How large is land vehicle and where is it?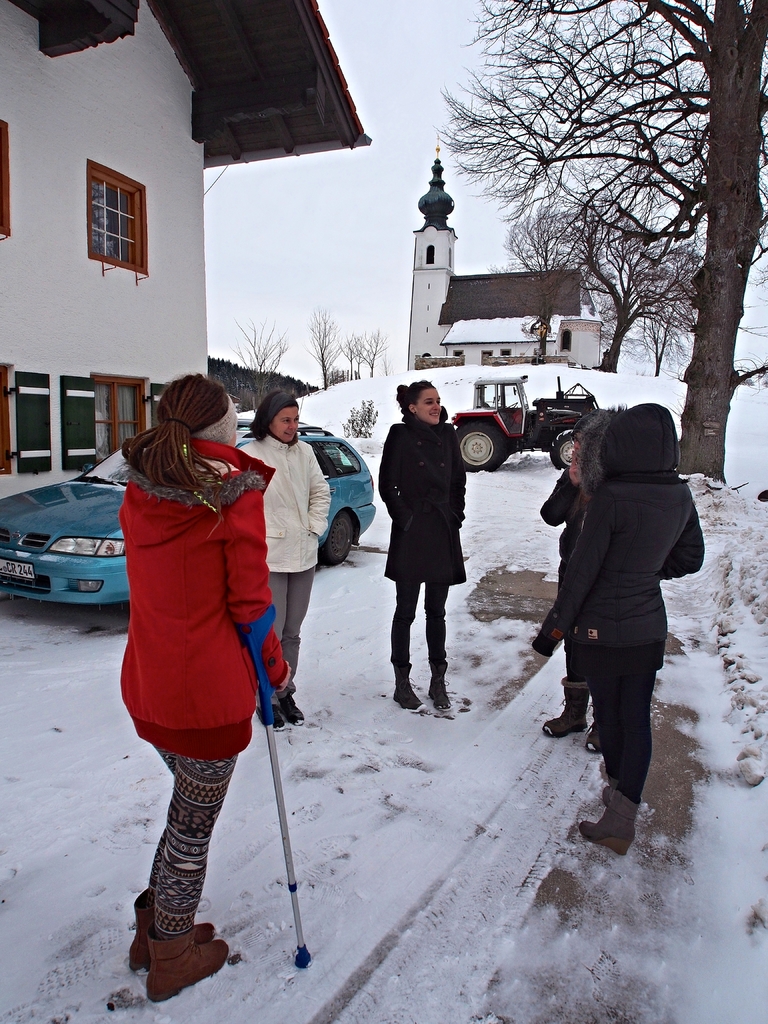
Bounding box: (x1=0, y1=424, x2=370, y2=610).
